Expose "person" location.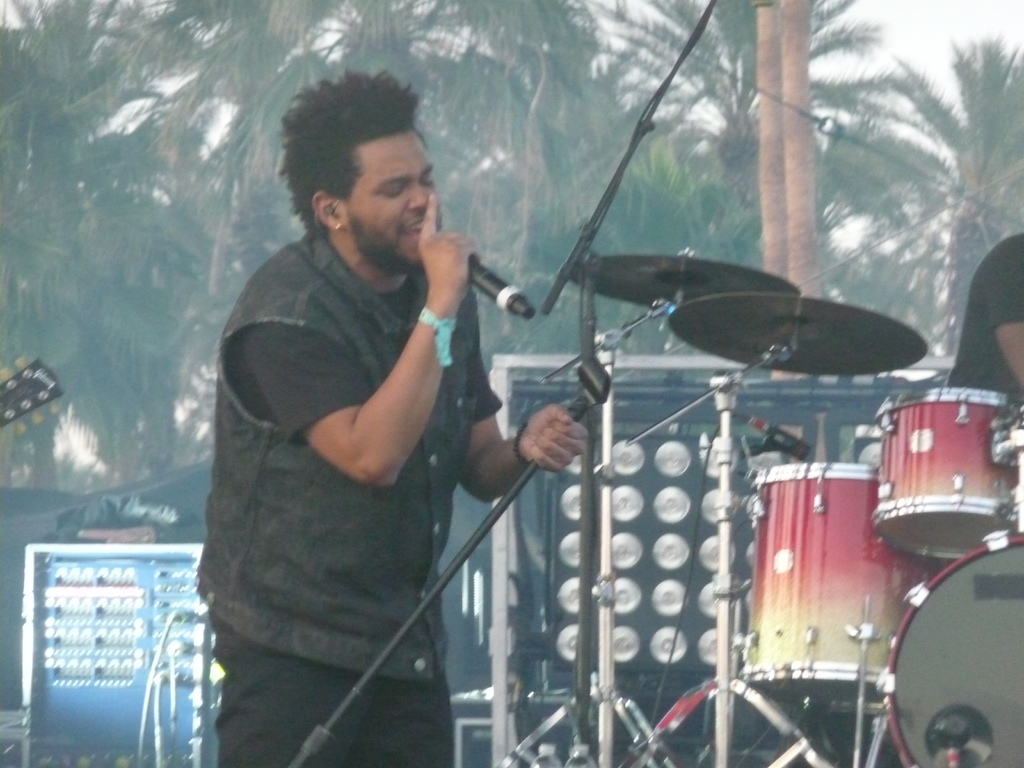
Exposed at [235,59,590,761].
